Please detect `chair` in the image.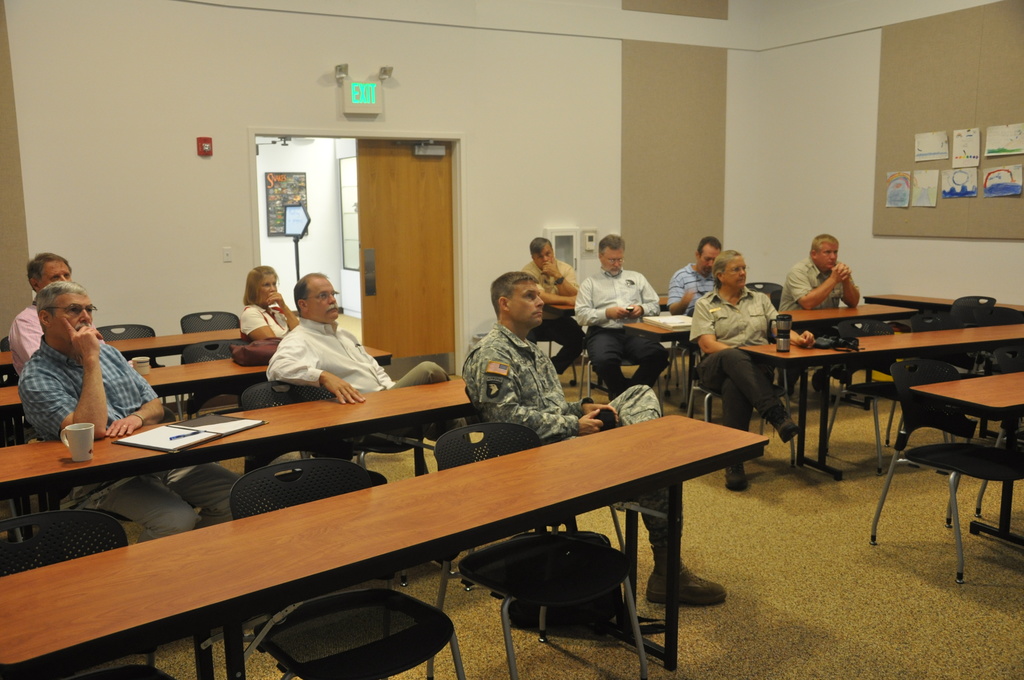
box=[876, 316, 1003, 587].
